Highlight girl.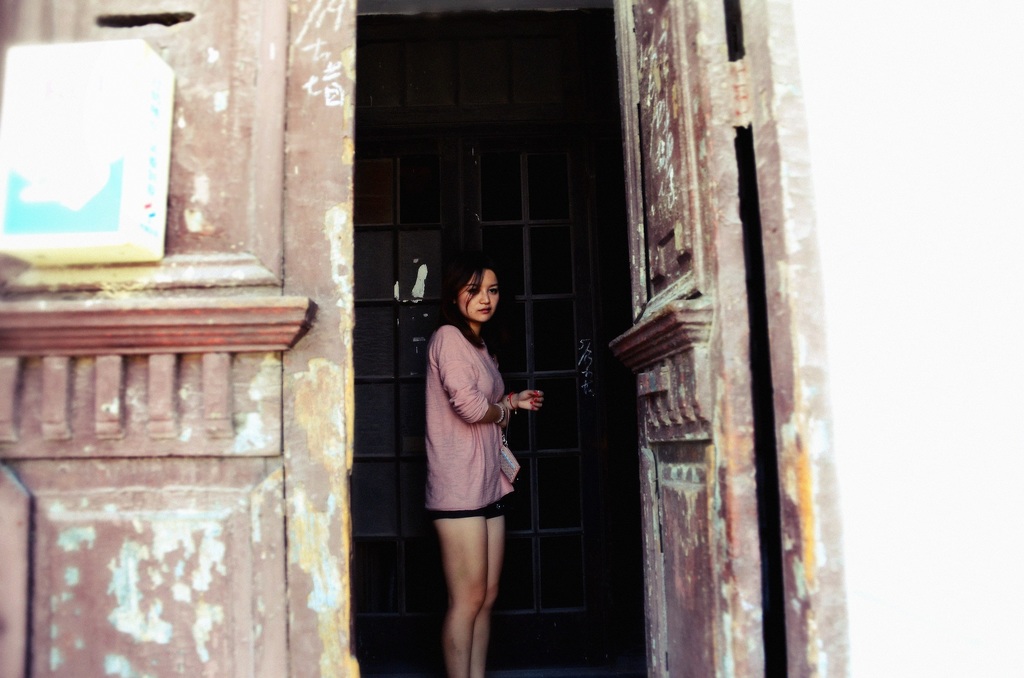
Highlighted region: 426 248 542 674.
